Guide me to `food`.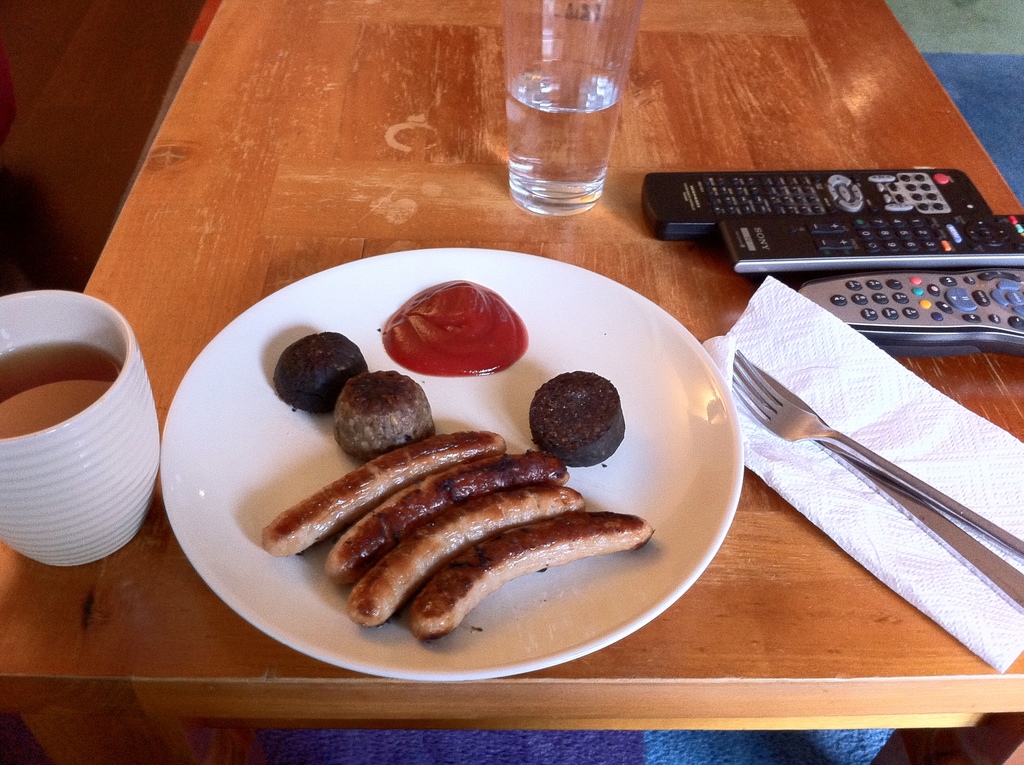
Guidance: 274 332 369 417.
